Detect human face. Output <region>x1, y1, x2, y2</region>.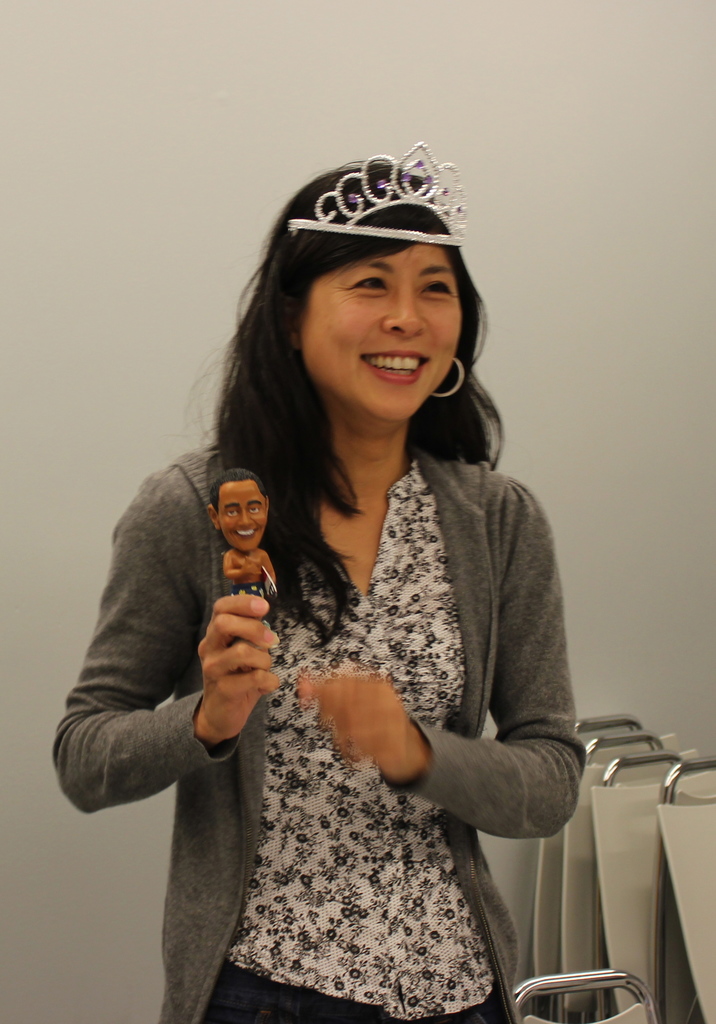
<region>305, 242, 466, 426</region>.
